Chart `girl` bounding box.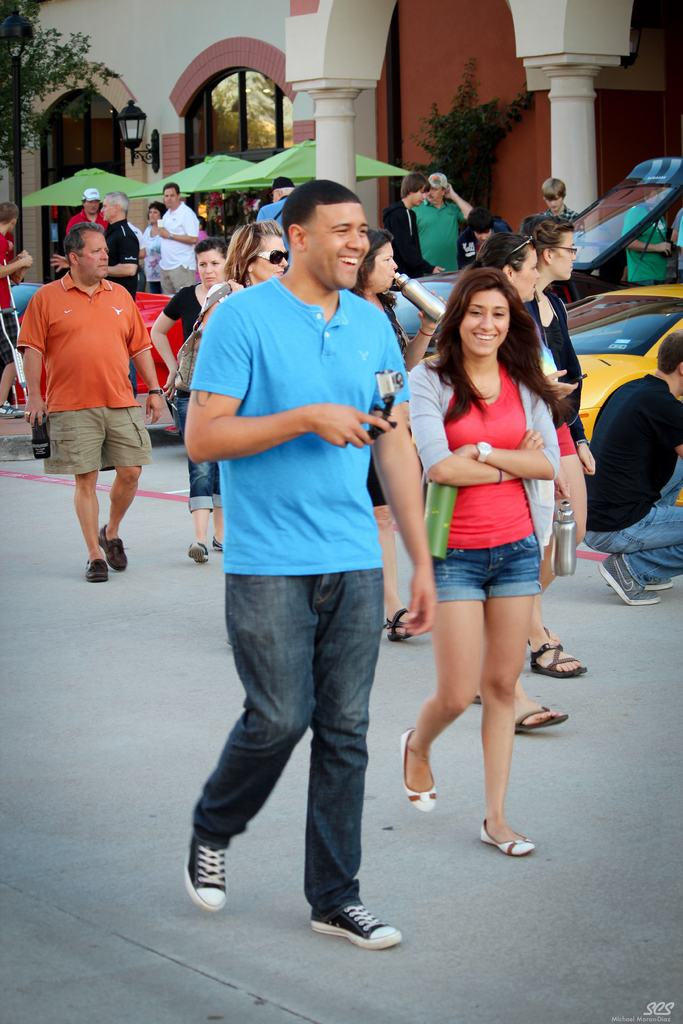
Charted: 506/207/601/684.
